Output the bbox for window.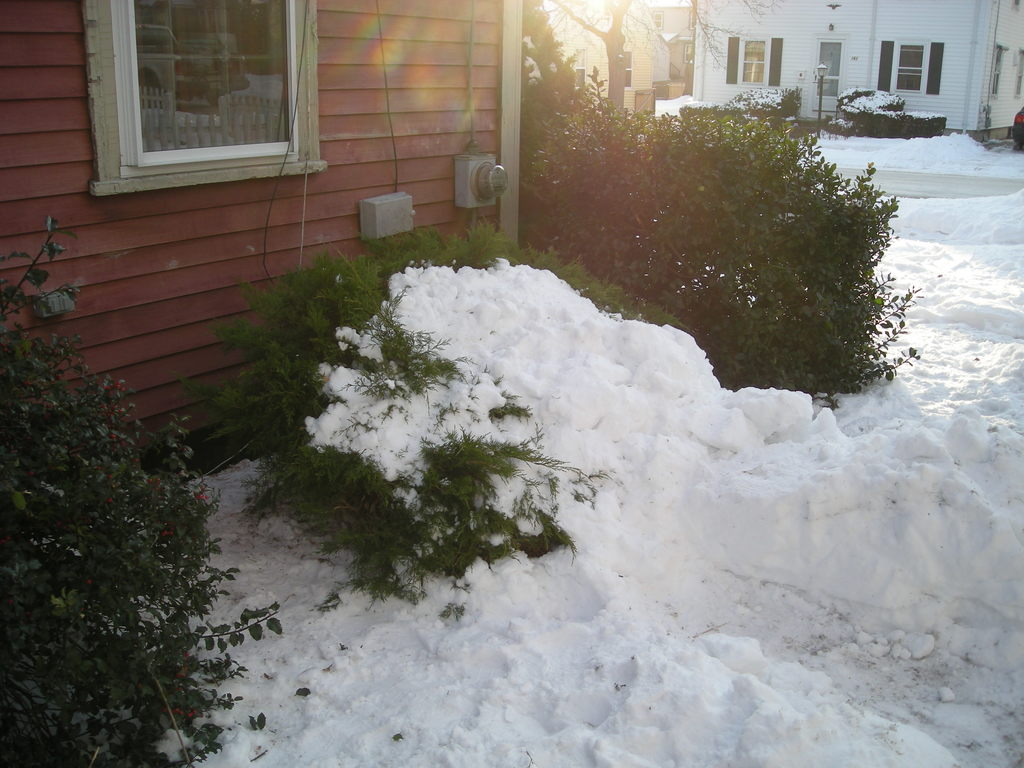
bbox=(724, 35, 792, 90).
